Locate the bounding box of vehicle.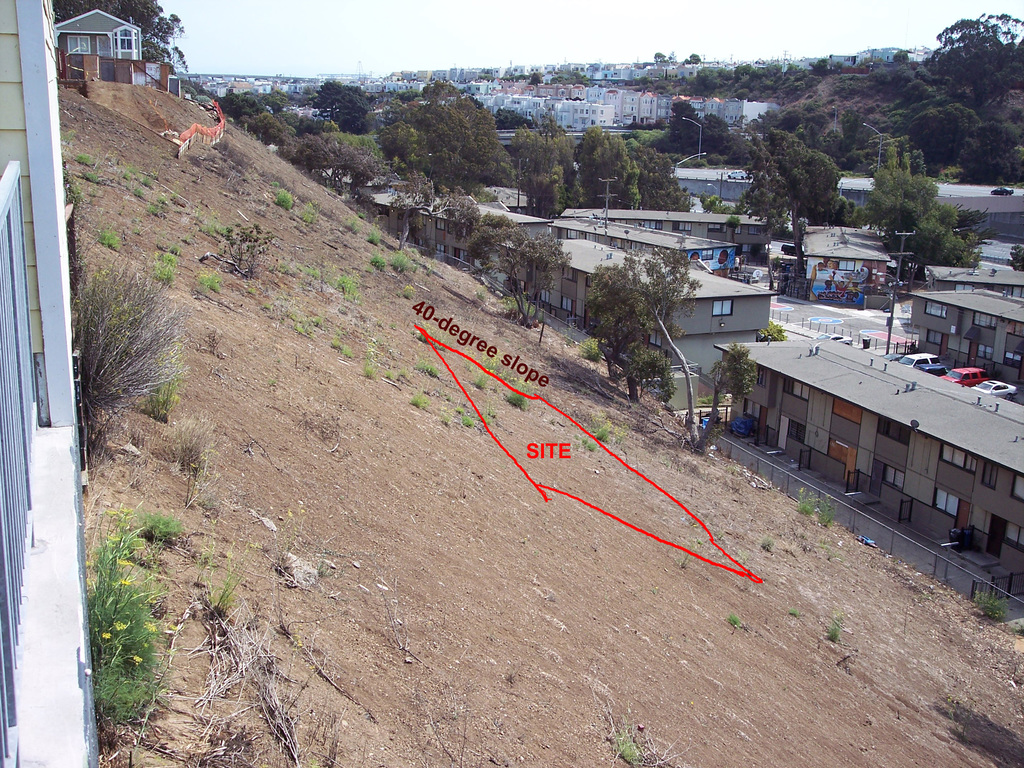
Bounding box: (left=726, top=165, right=749, bottom=182).
